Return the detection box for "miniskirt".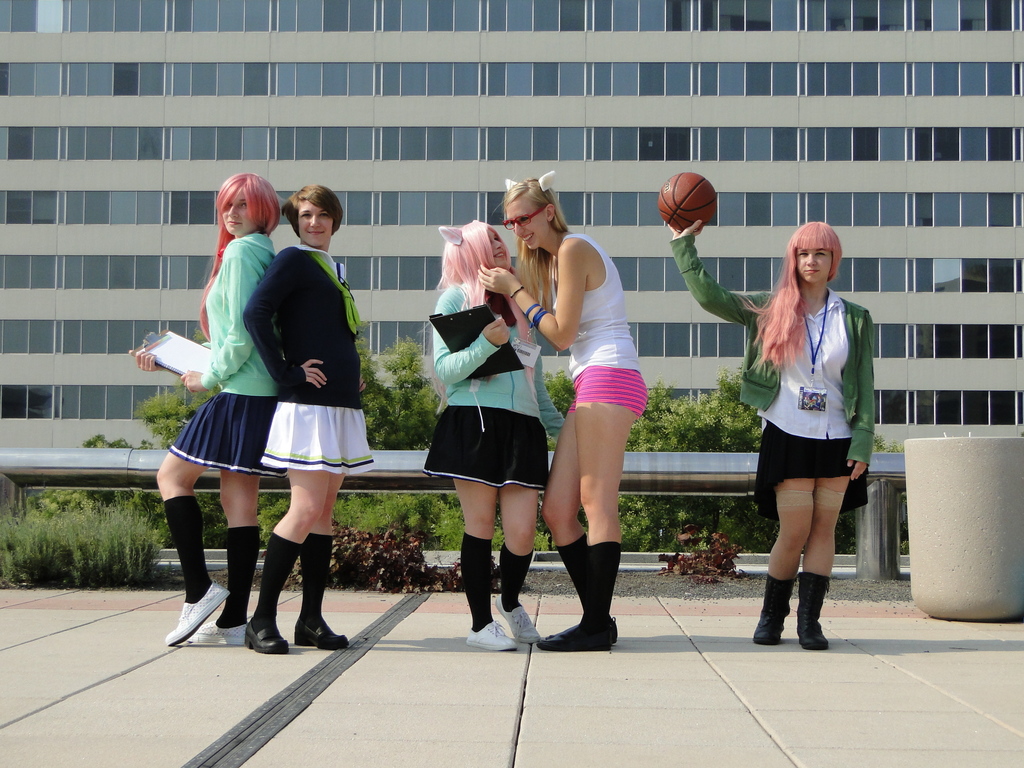
detection(424, 405, 550, 488).
